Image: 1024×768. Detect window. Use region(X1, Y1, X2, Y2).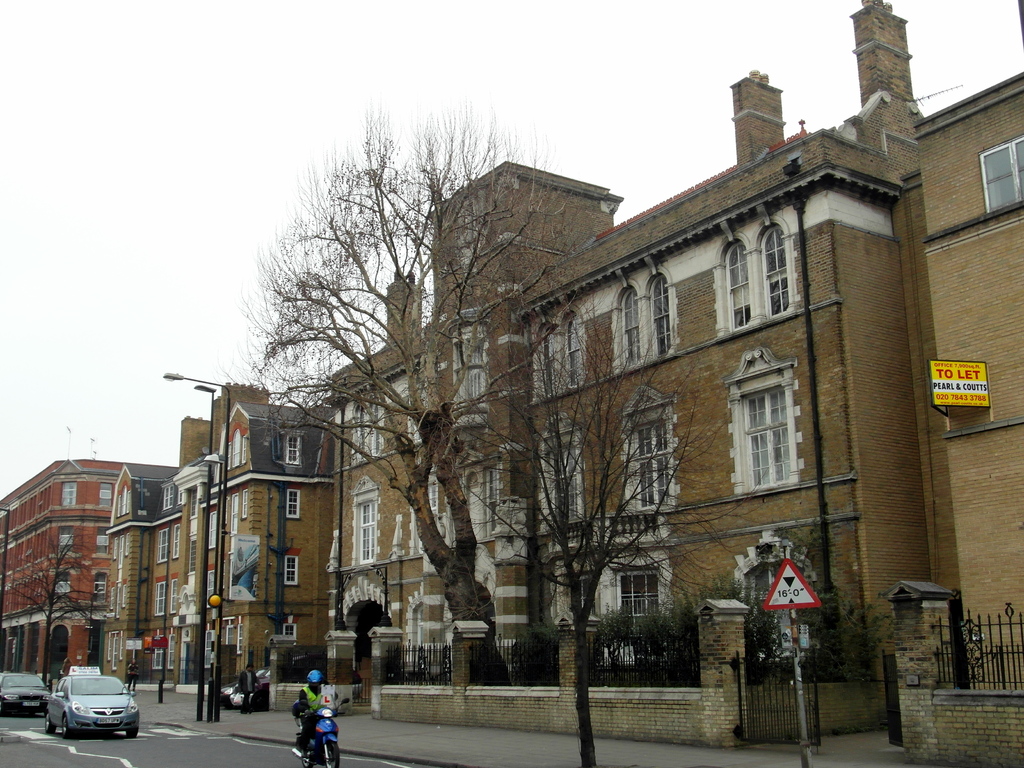
region(57, 532, 74, 545).
